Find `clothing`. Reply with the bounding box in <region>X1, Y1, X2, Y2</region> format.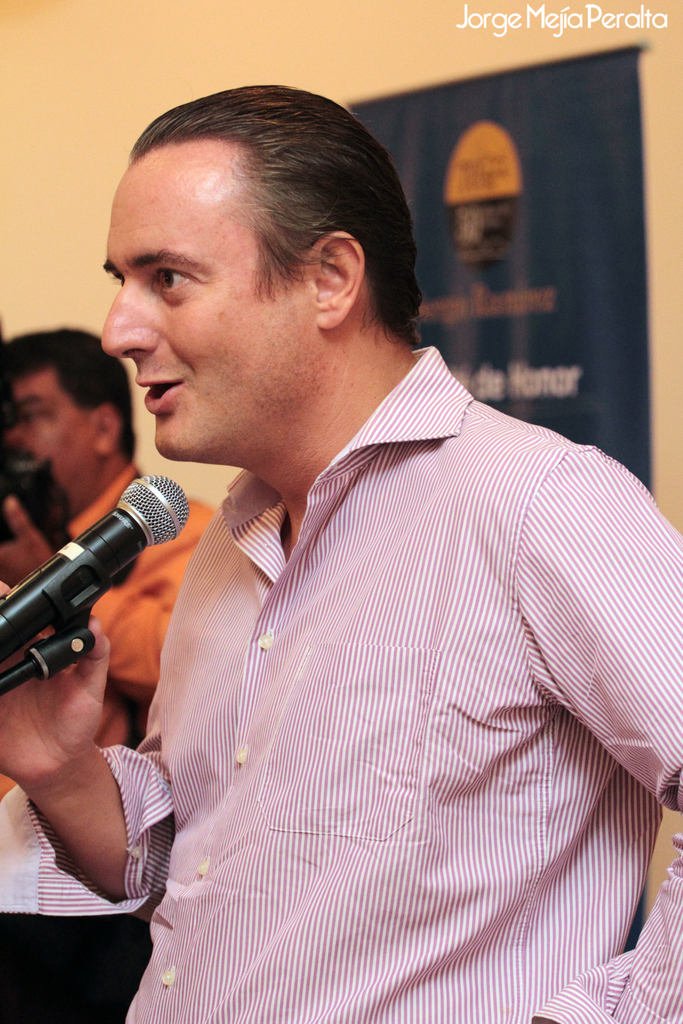
<region>0, 459, 216, 1023</region>.
